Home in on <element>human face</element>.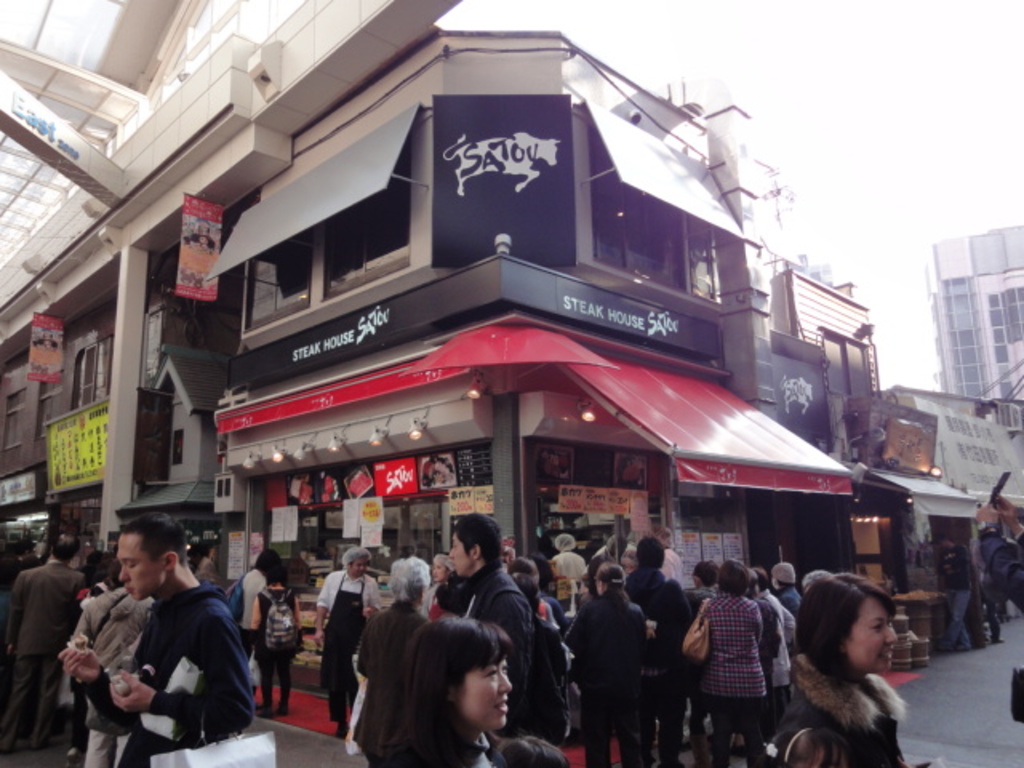
Homed in at <bbox>432, 558, 446, 582</bbox>.
